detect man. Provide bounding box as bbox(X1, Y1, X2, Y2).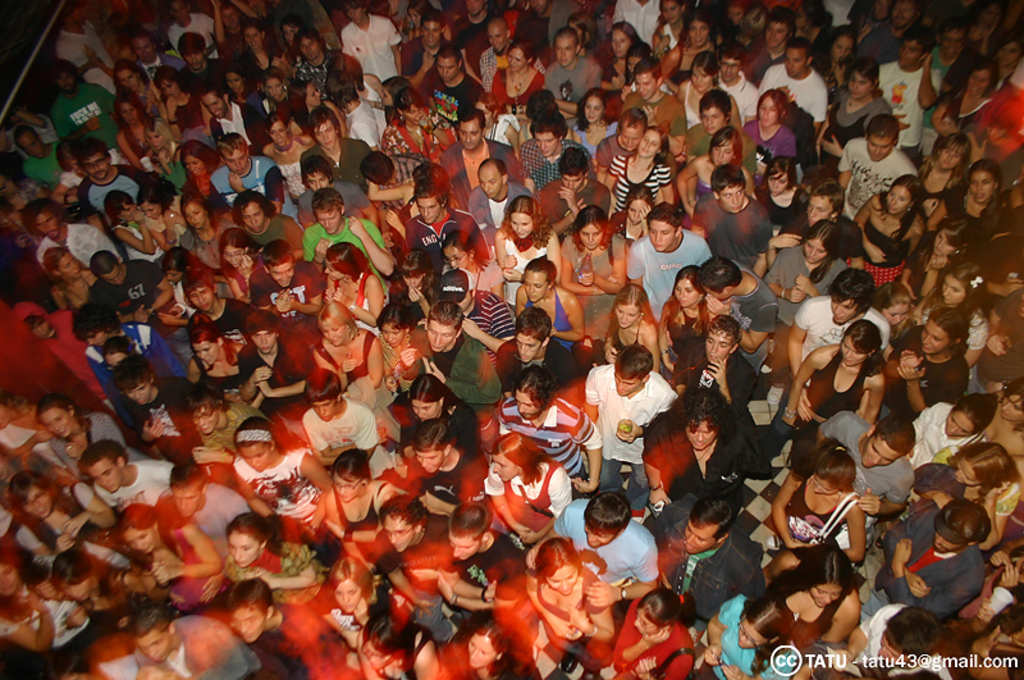
bbox(538, 146, 611, 231).
